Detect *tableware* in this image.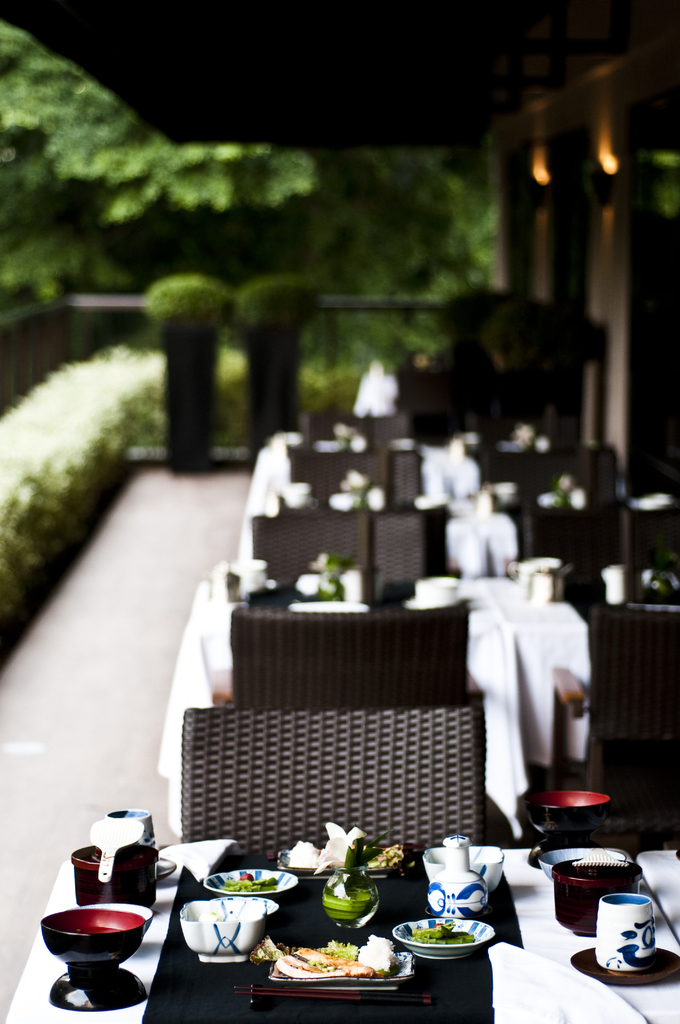
Detection: box=[426, 835, 487, 919].
